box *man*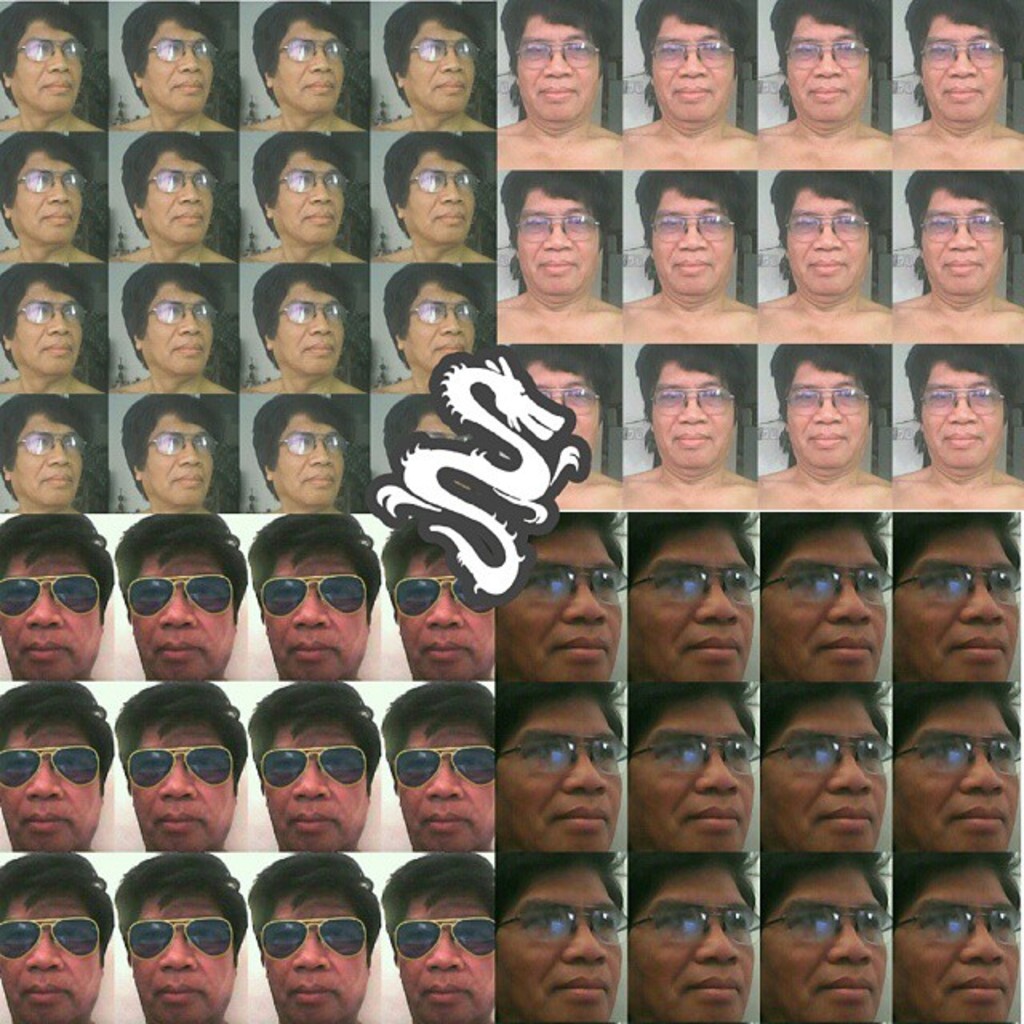
region(378, 269, 475, 395)
